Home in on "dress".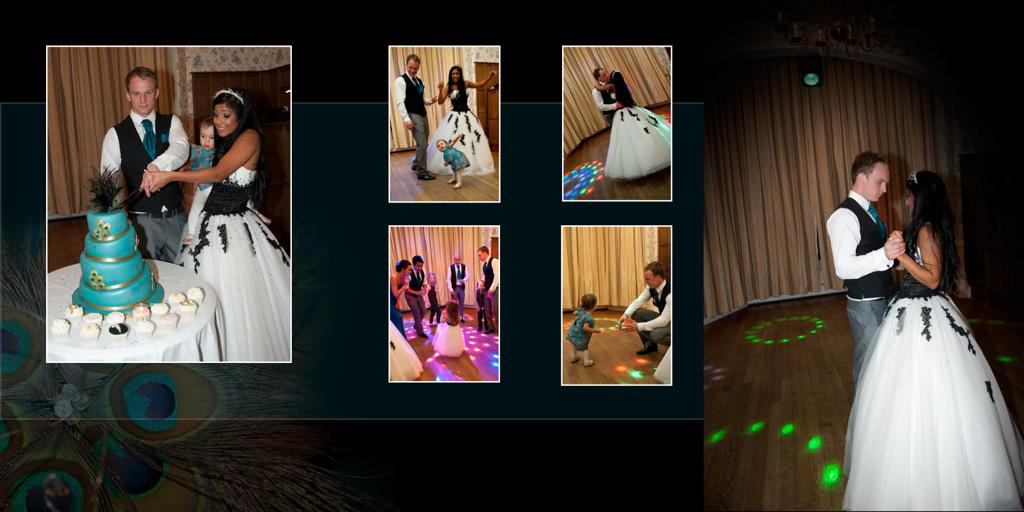
Homed in at 563, 312, 596, 352.
